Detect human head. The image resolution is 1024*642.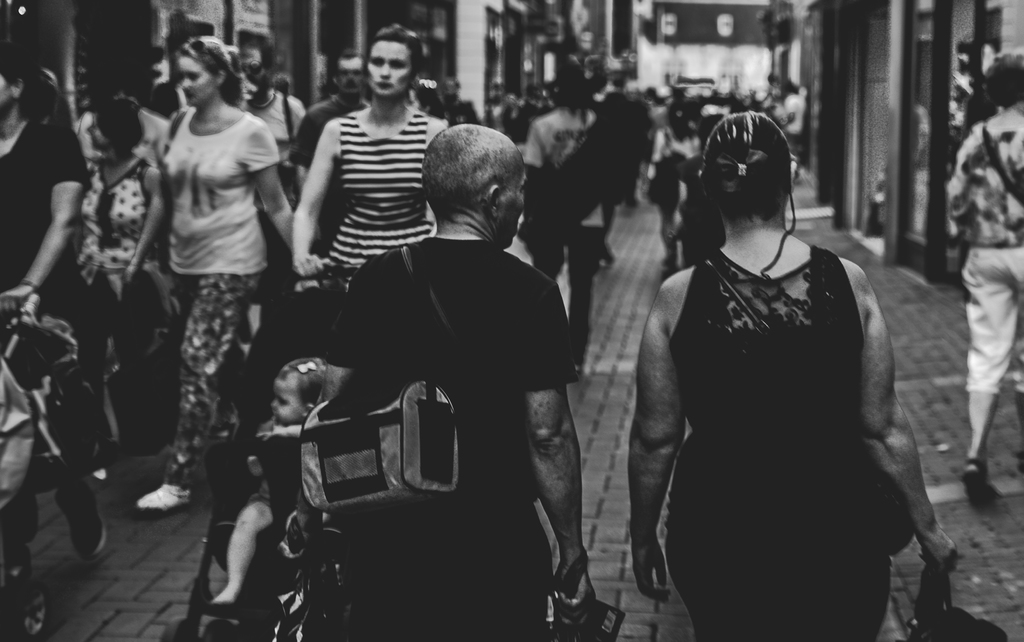
bbox=[84, 94, 143, 157].
